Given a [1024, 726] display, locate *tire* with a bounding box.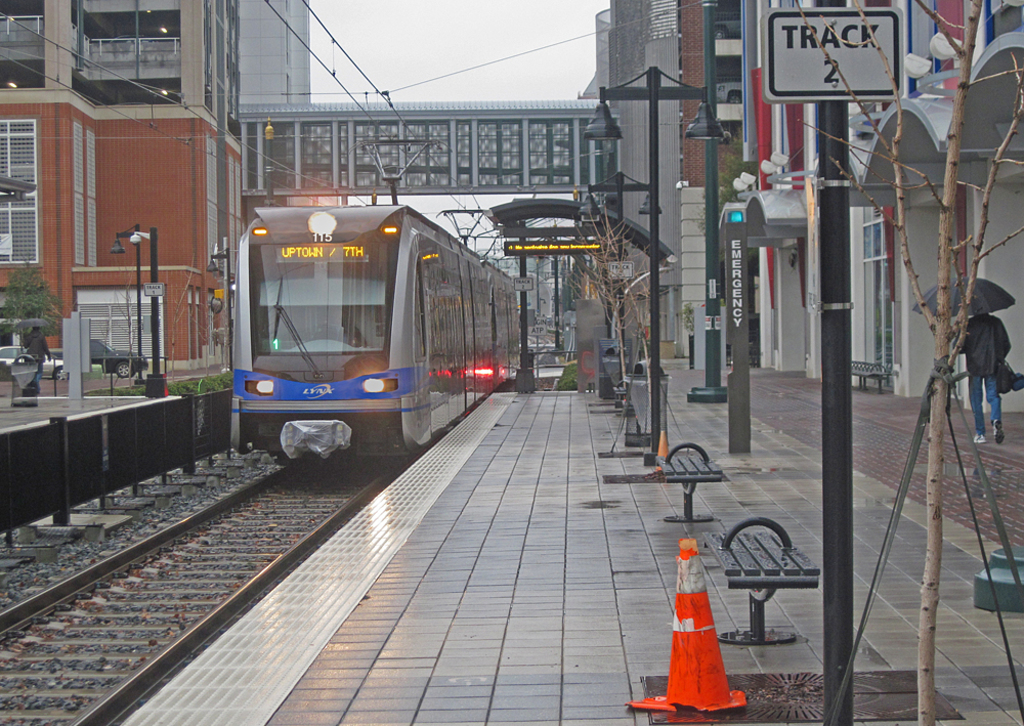
Located: 55, 367, 70, 384.
